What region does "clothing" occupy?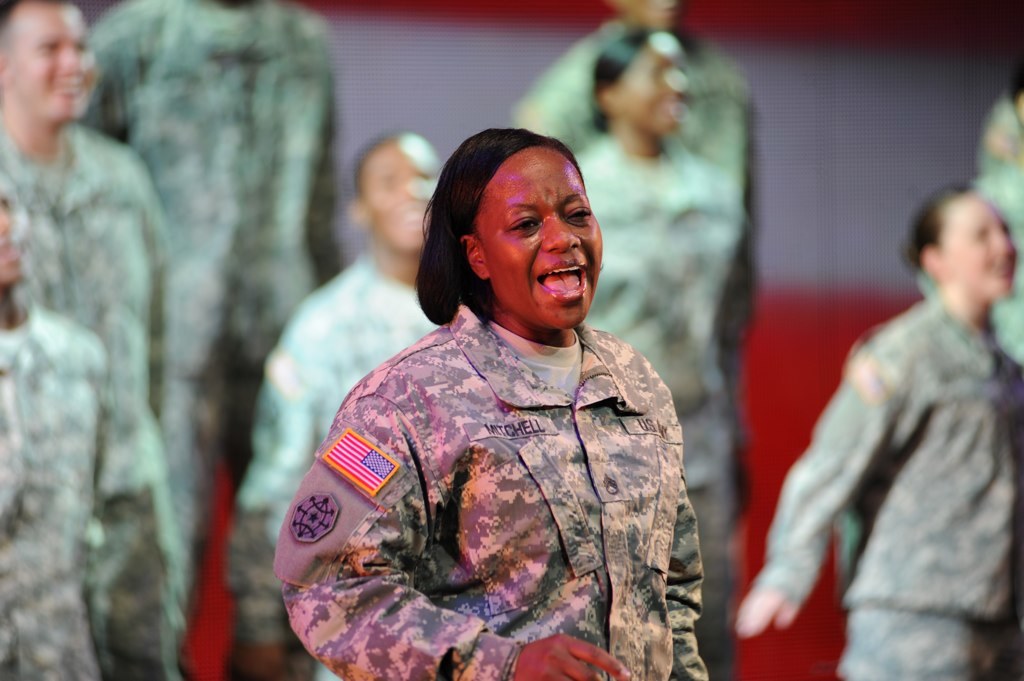
left=72, top=0, right=334, bottom=680.
